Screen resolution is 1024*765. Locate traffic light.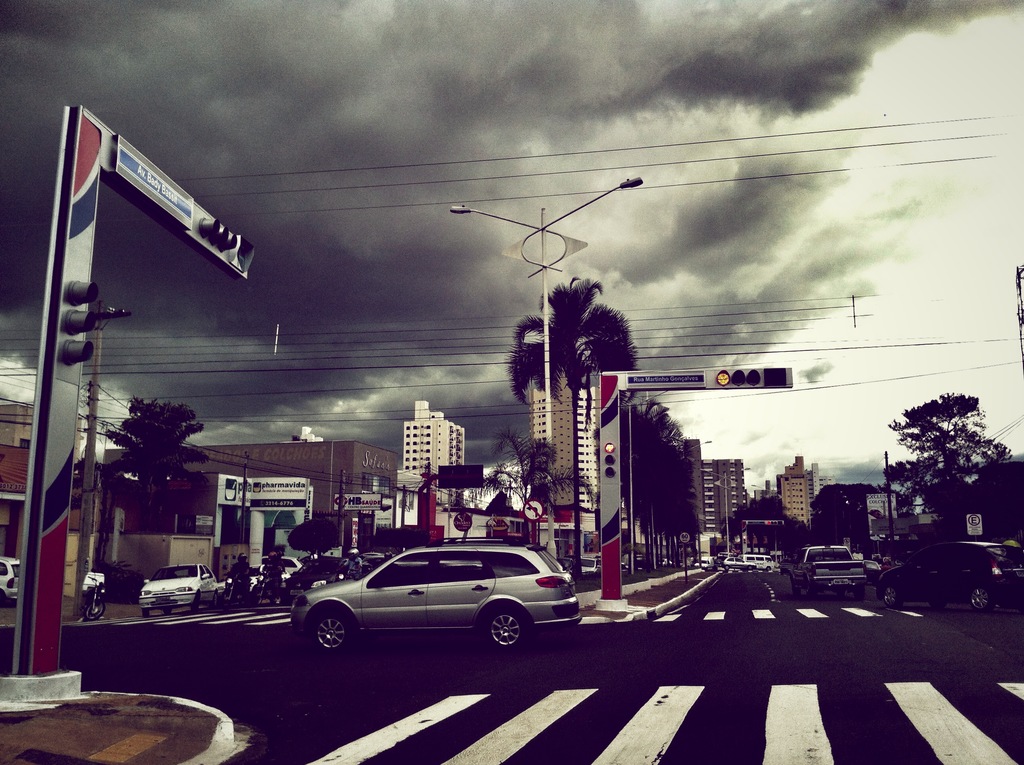
bbox=(715, 368, 762, 387).
